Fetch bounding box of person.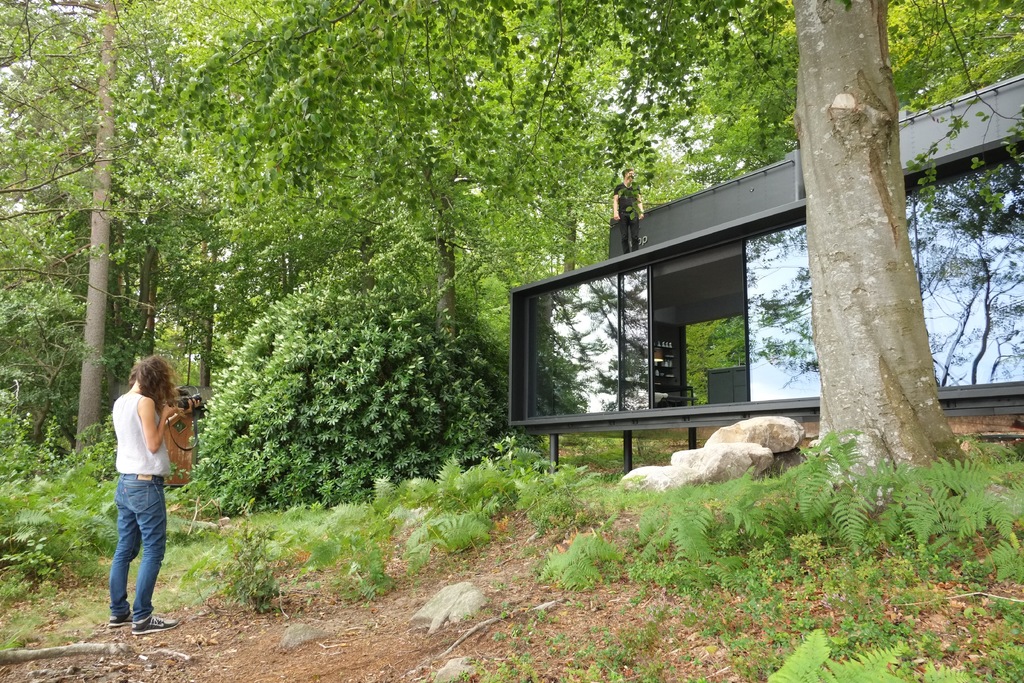
Bbox: <box>615,167,649,252</box>.
